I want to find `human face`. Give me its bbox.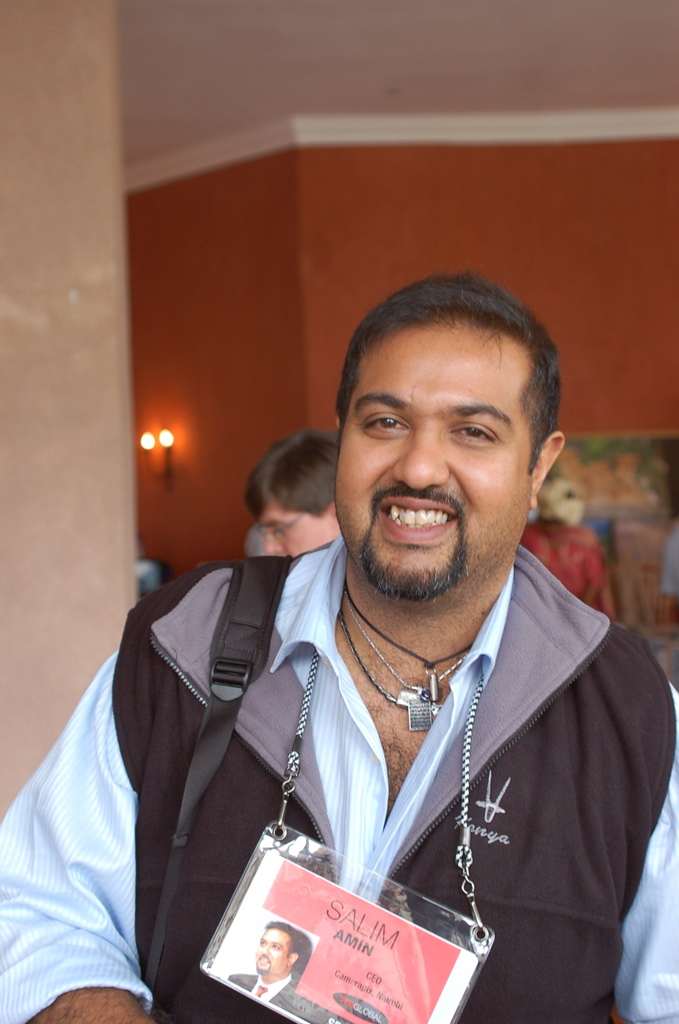
258 502 335 559.
